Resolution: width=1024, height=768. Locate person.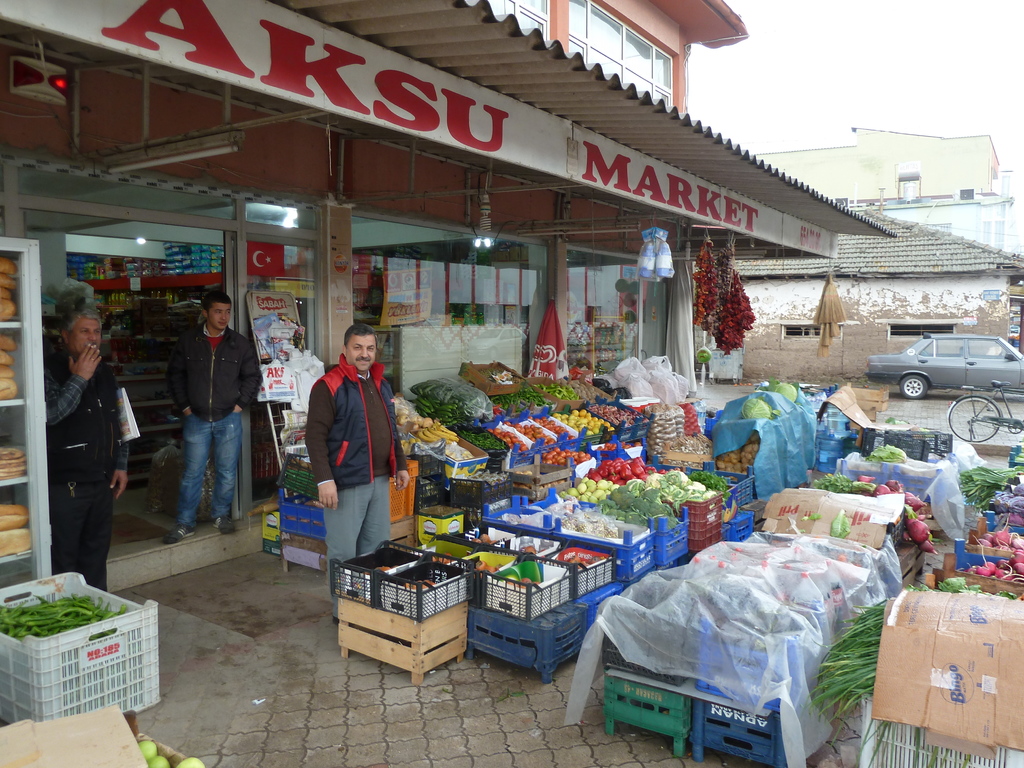
(x1=298, y1=315, x2=392, y2=604).
